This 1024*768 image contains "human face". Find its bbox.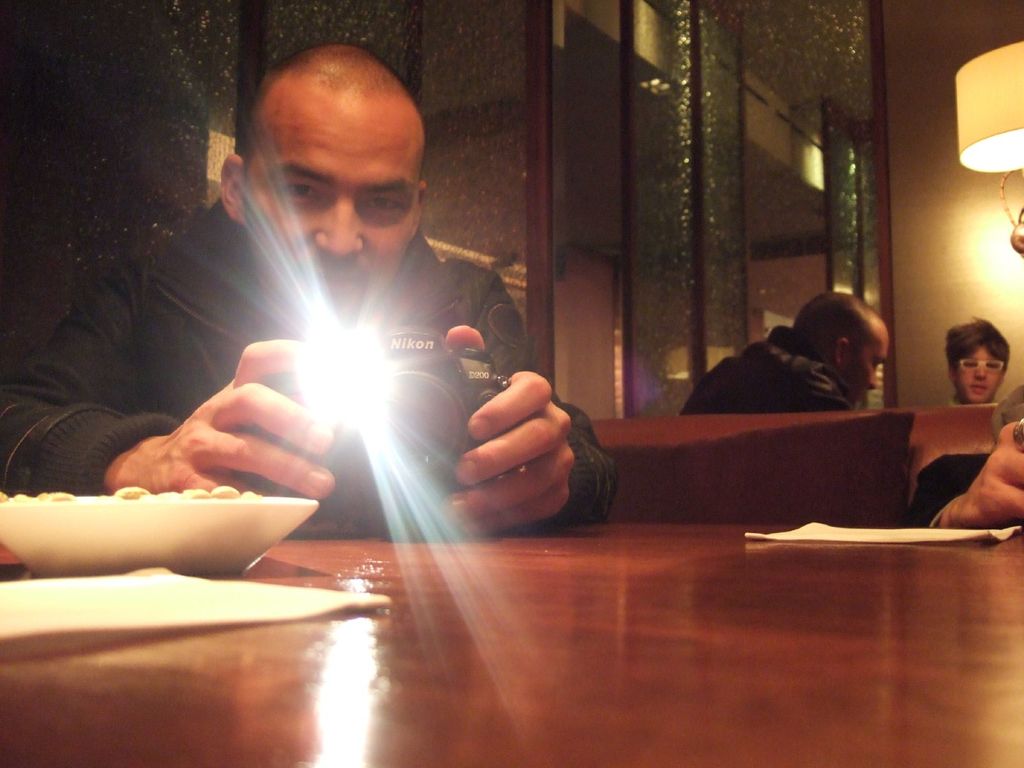
[left=955, top=342, right=1004, bottom=404].
